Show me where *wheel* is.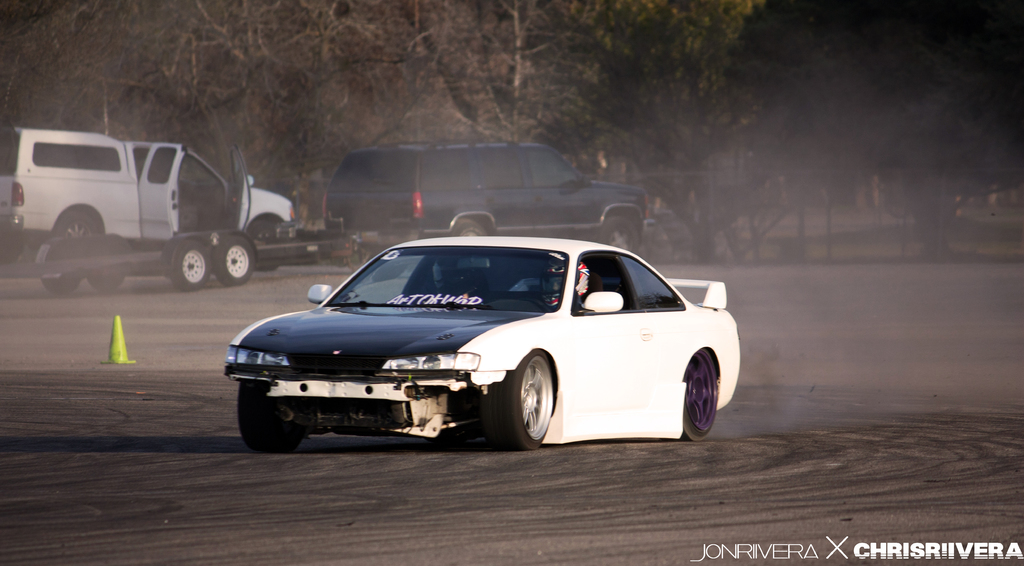
*wheel* is at (x1=243, y1=216, x2=276, y2=271).
